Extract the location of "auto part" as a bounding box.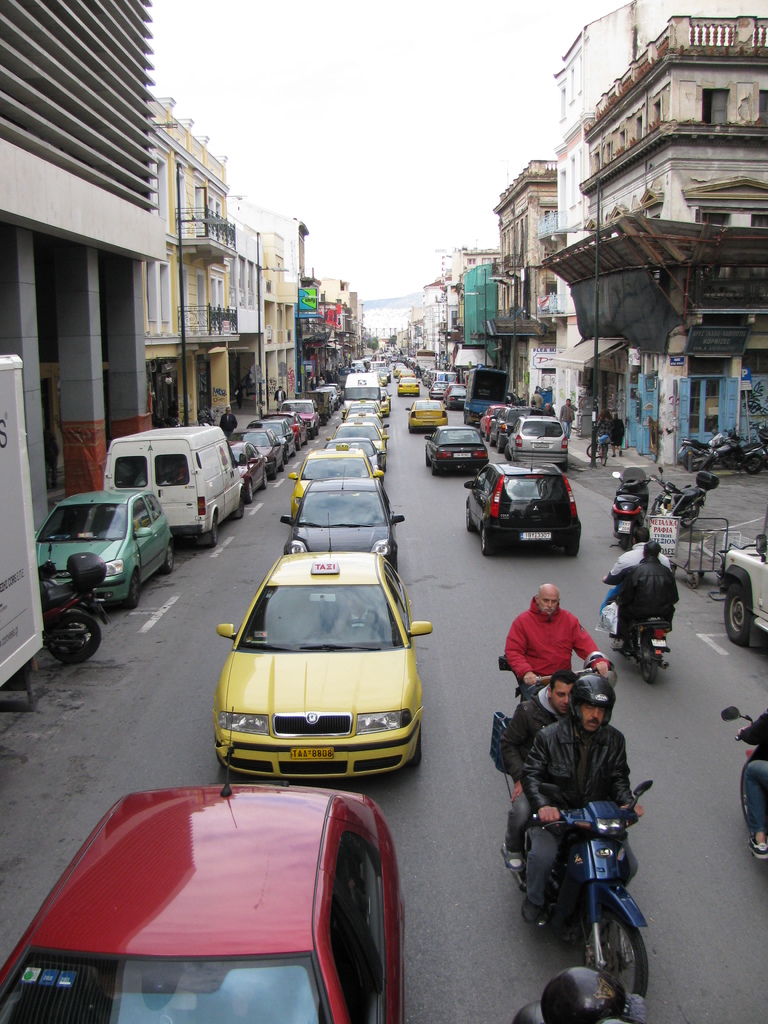
[left=712, top=531, right=767, bottom=647].
